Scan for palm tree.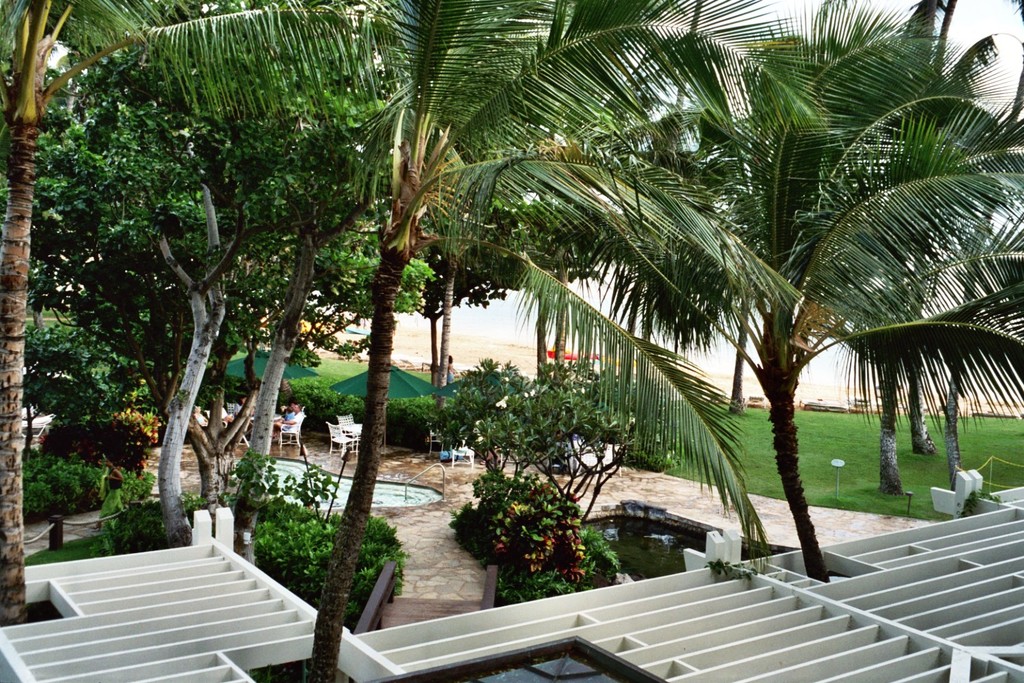
Scan result: select_region(498, 0, 1023, 579).
